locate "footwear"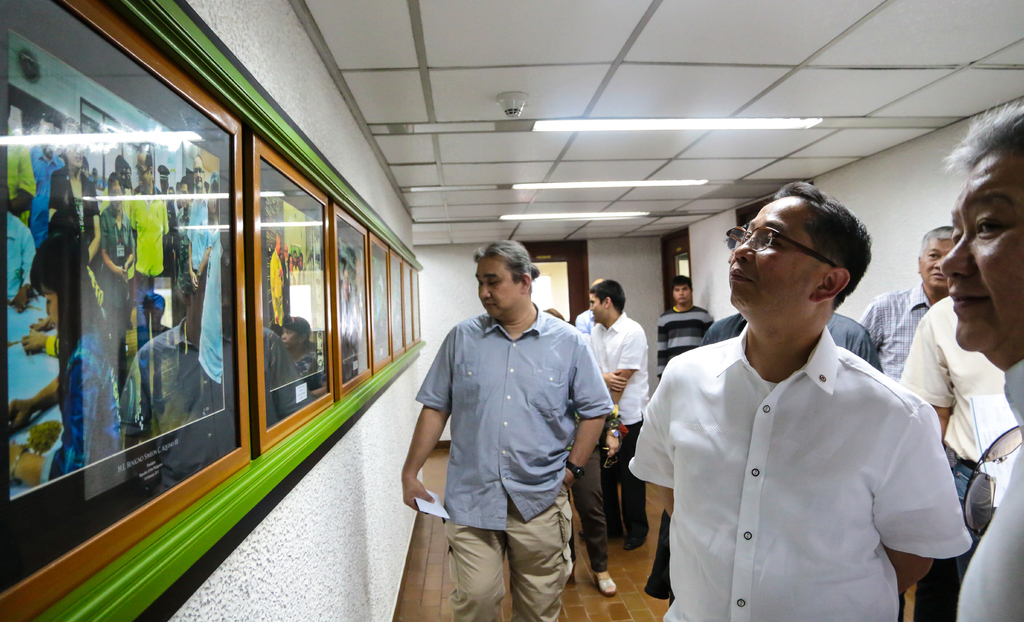
576 529 628 542
